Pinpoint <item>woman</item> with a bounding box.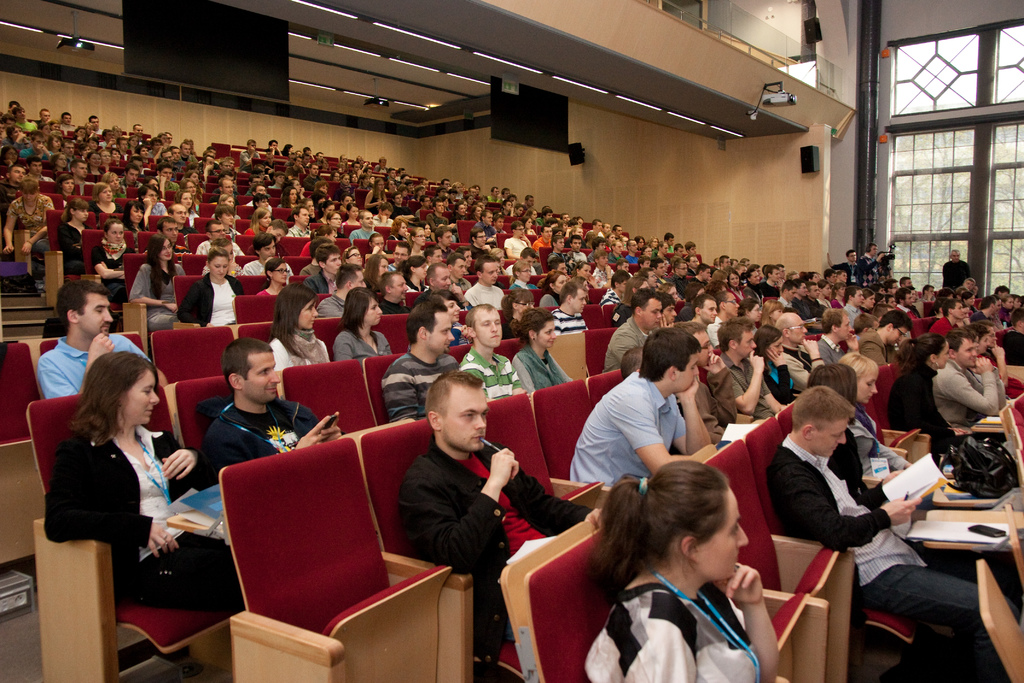
Rect(748, 329, 799, 407).
